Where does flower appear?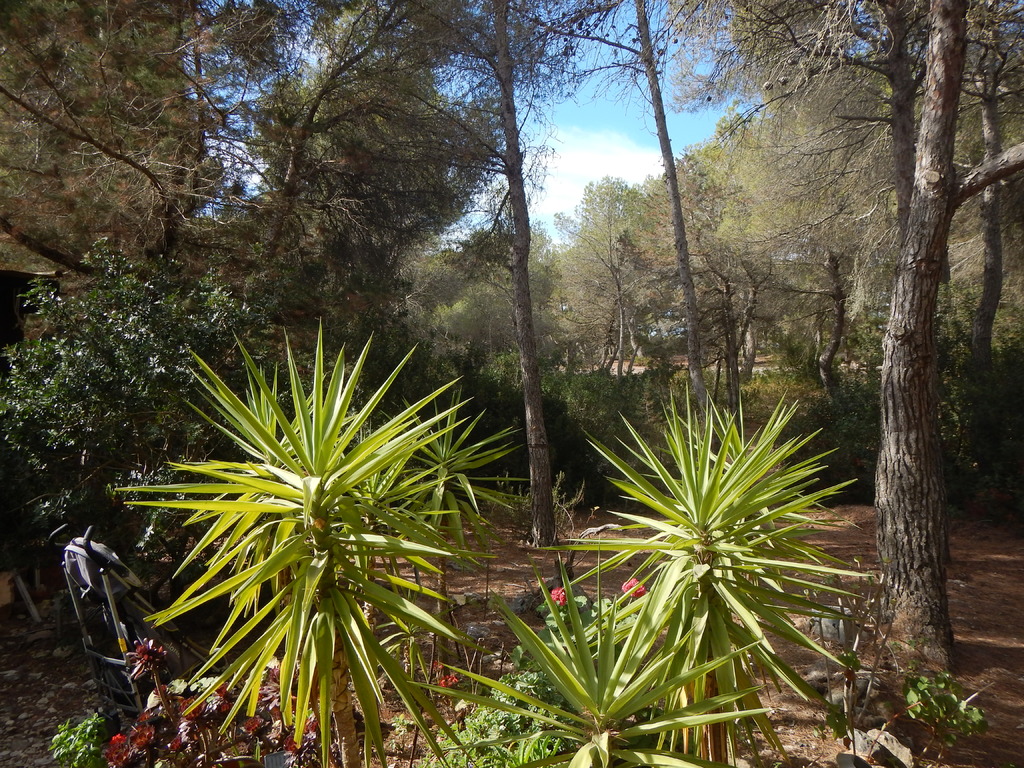
Appears at x1=436, y1=672, x2=456, y2=685.
